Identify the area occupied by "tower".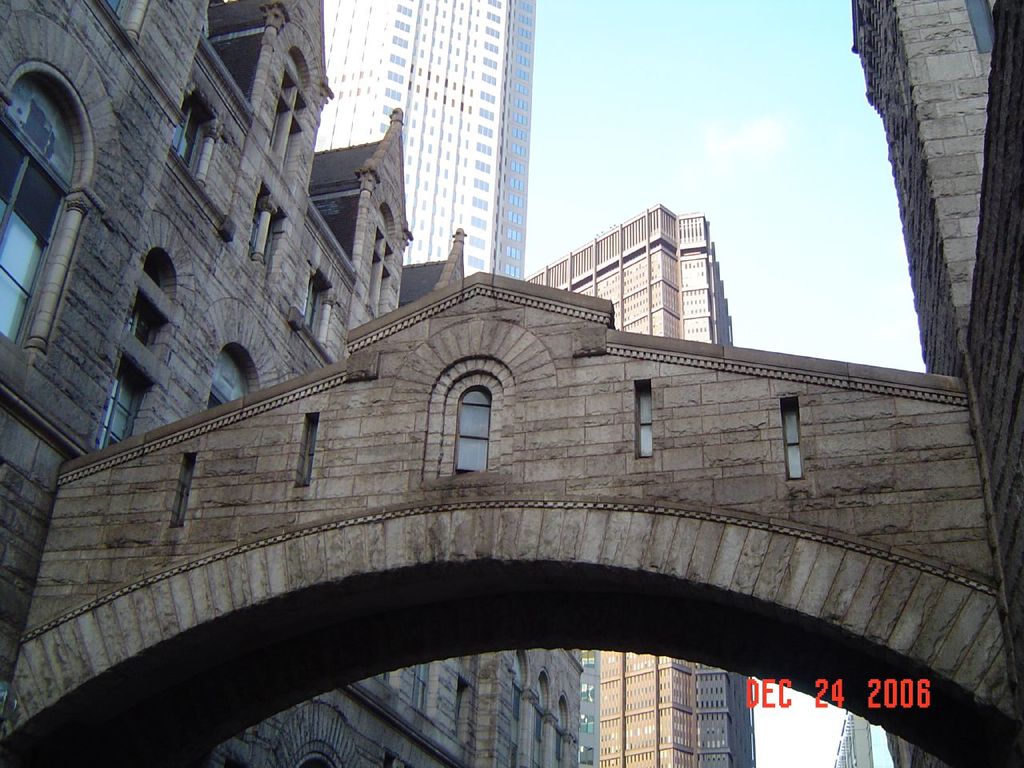
Area: x1=526, y1=210, x2=754, y2=767.
